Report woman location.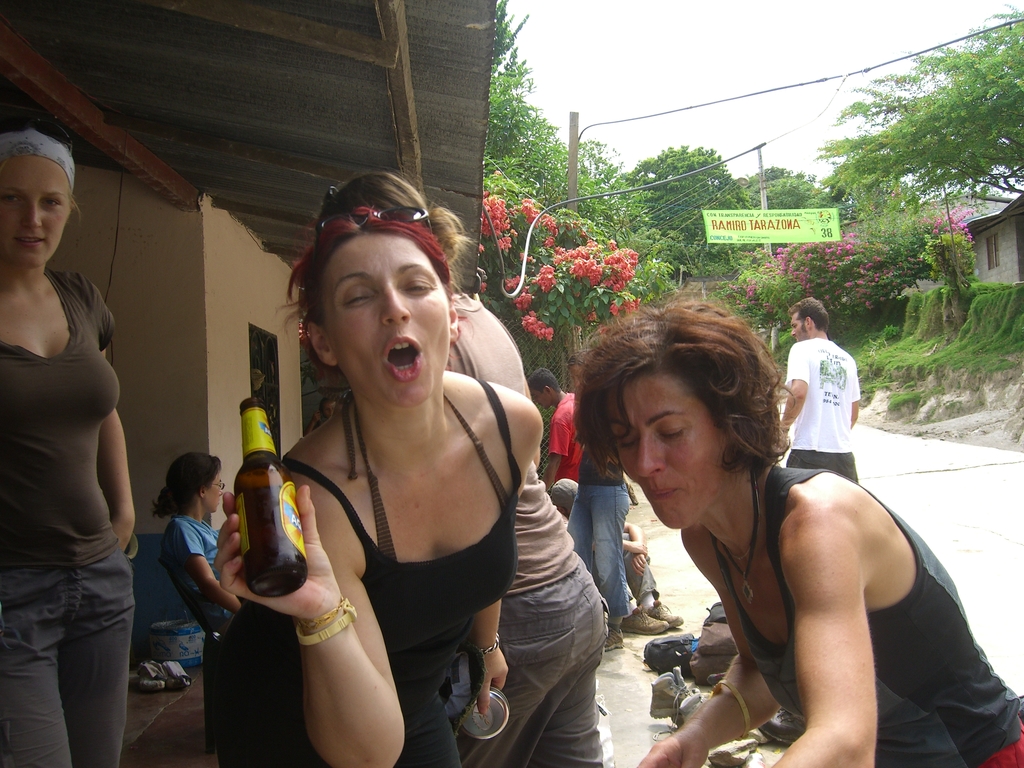
Report: BBox(0, 109, 141, 767).
